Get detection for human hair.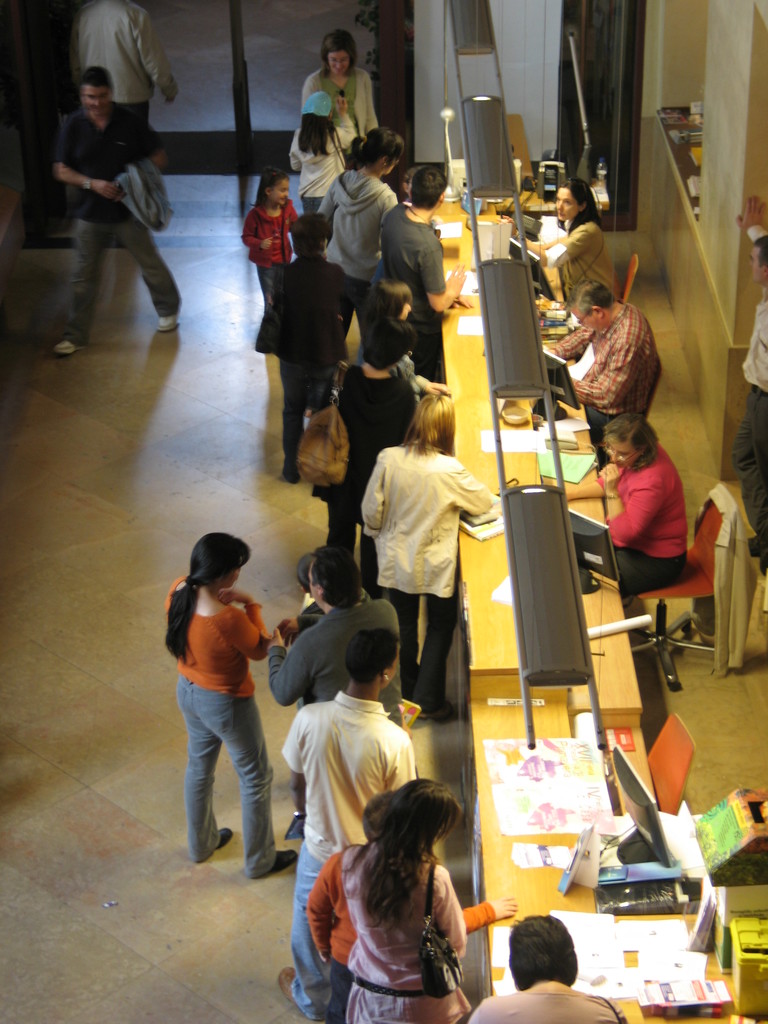
Detection: {"left": 753, "top": 235, "right": 767, "bottom": 266}.
